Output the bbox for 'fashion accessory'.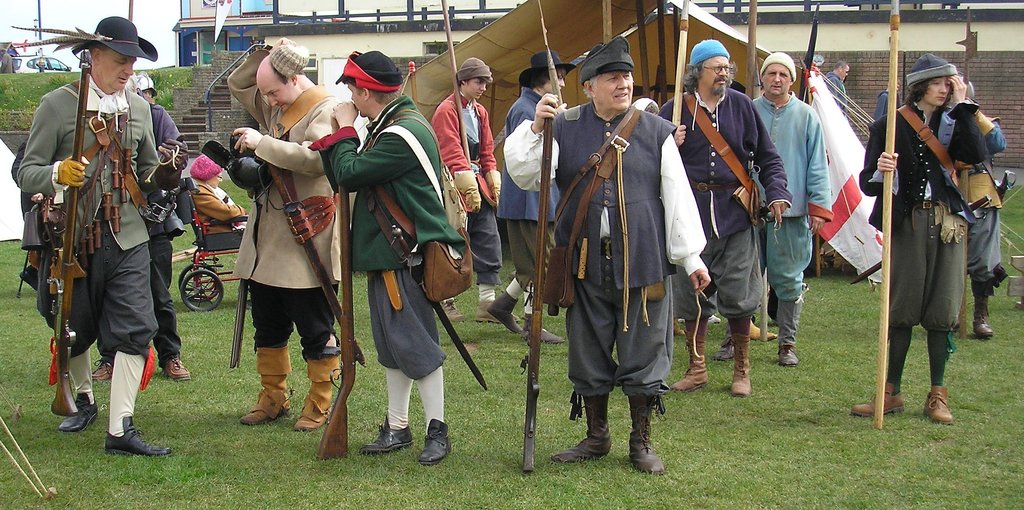
box(778, 345, 799, 366).
